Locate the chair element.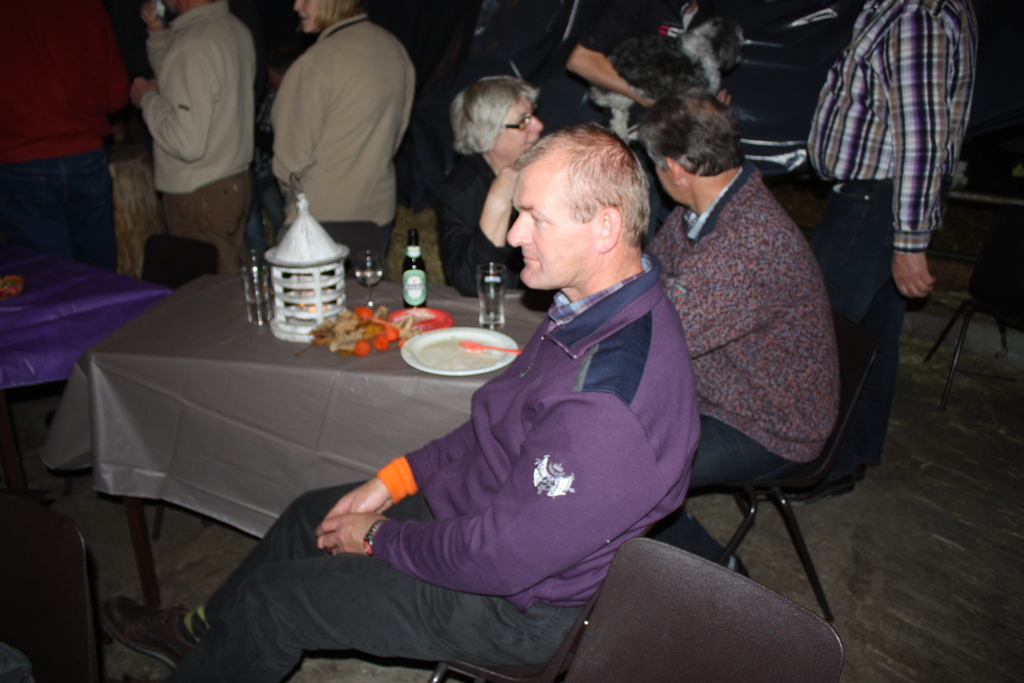
Element bbox: Rect(698, 183, 881, 622).
